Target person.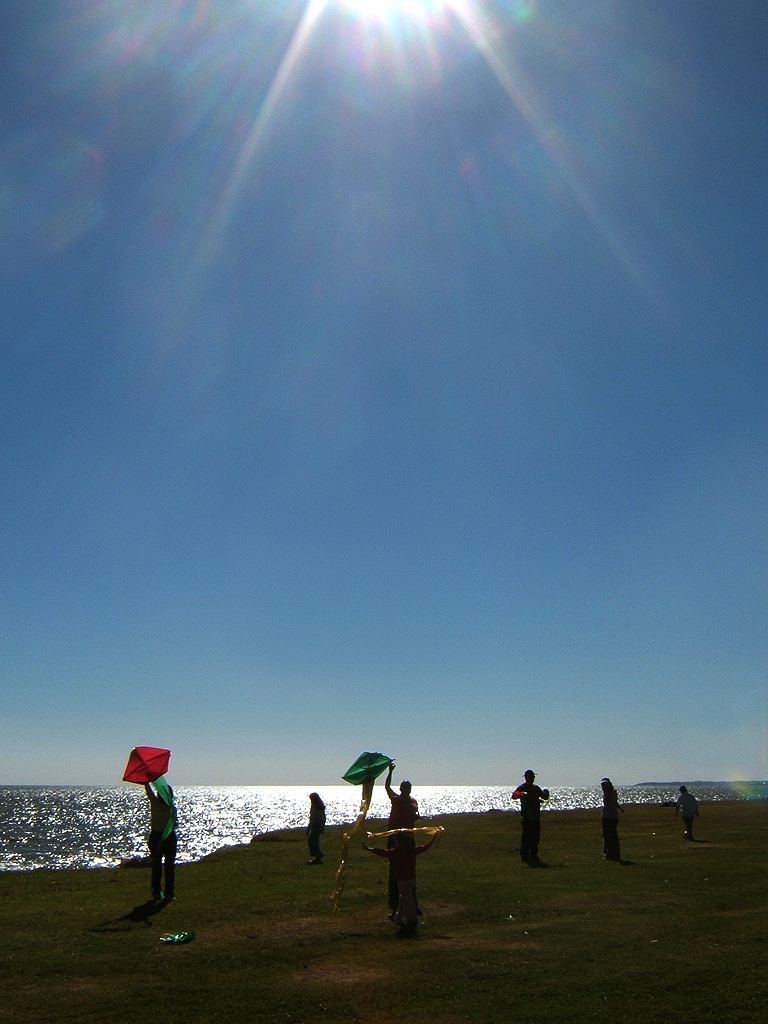
Target region: pyautogui.locateOnScreen(145, 783, 183, 902).
